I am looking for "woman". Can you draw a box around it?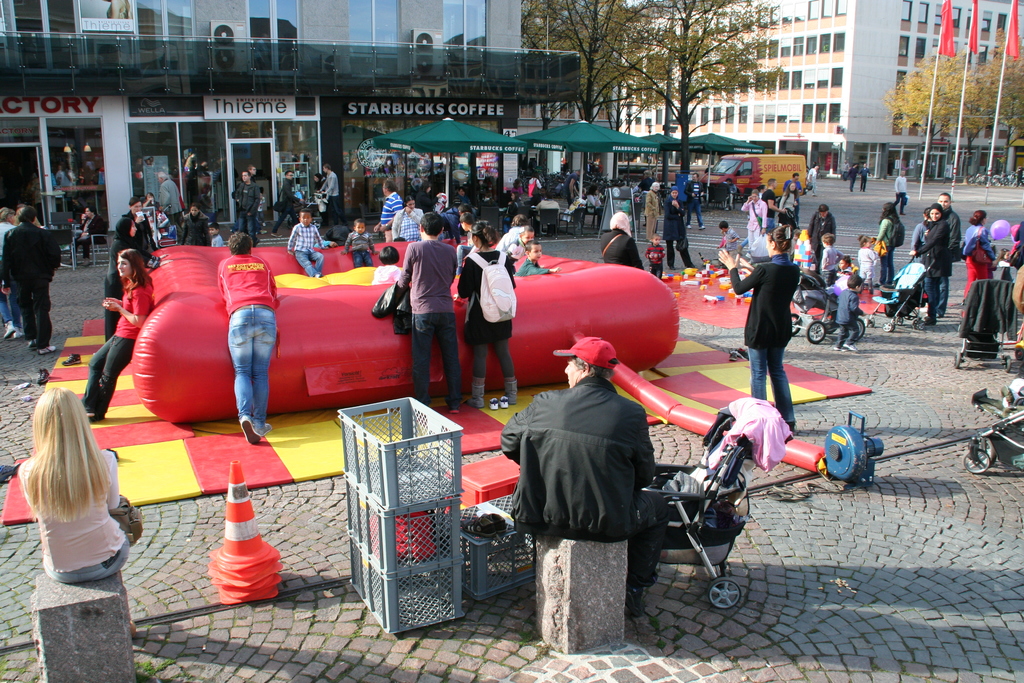
Sure, the bounding box is region(100, 216, 152, 340).
